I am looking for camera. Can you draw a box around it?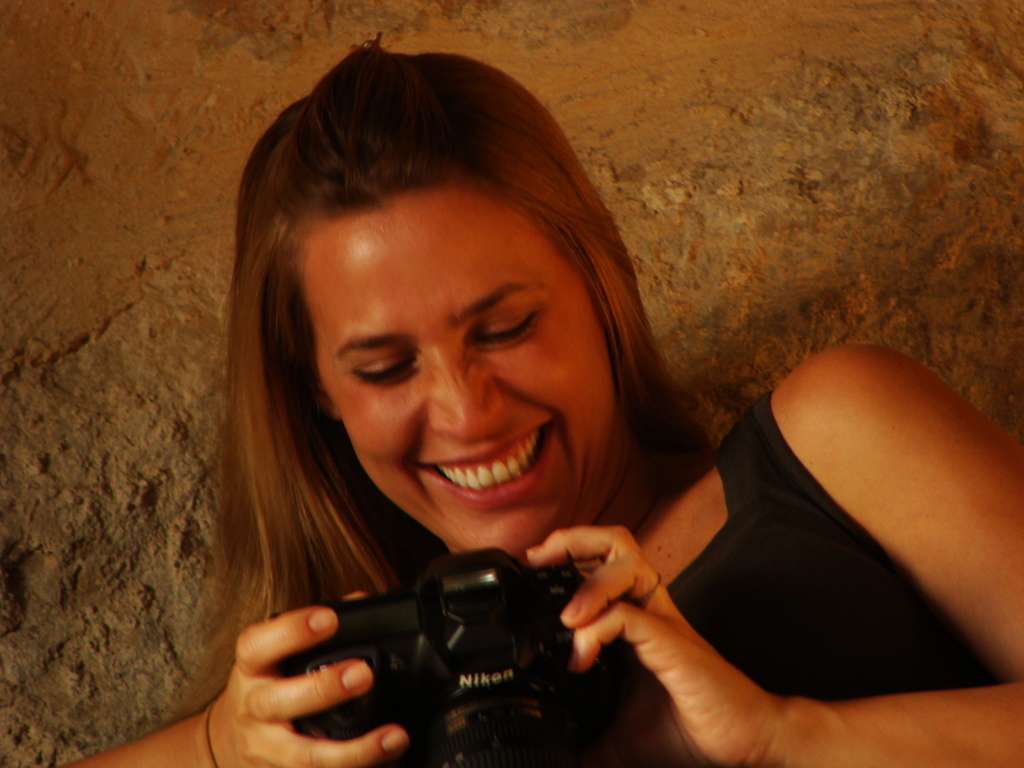
Sure, the bounding box is (left=271, top=543, right=628, bottom=741).
